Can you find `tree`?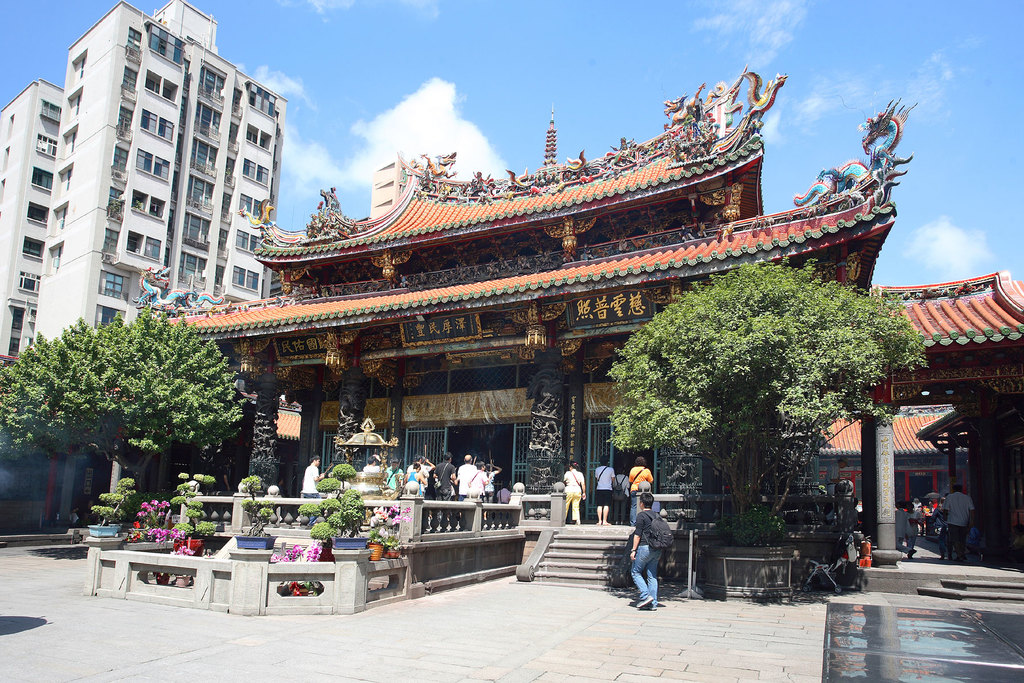
Yes, bounding box: bbox=(602, 255, 937, 541).
